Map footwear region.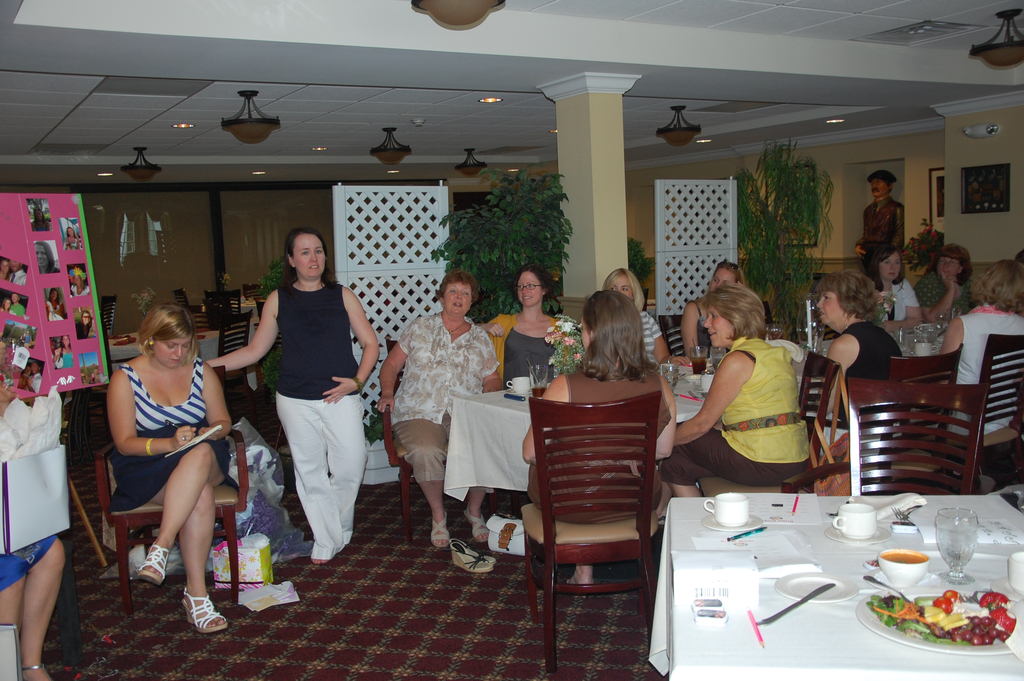
Mapped to left=130, top=543, right=173, bottom=577.
